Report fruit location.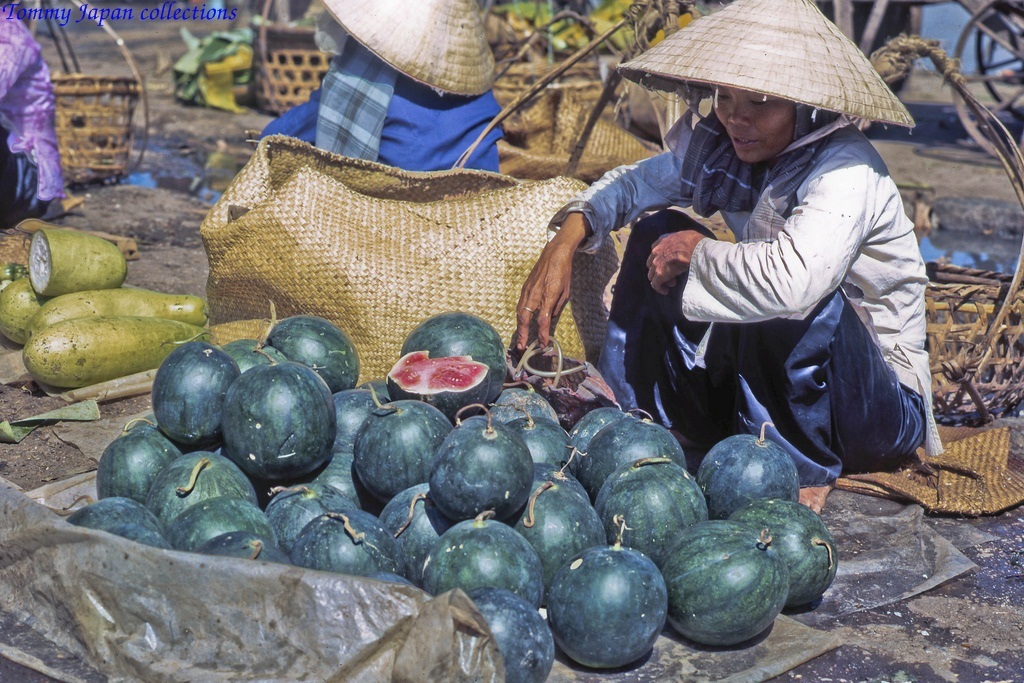
Report: 550 538 678 661.
